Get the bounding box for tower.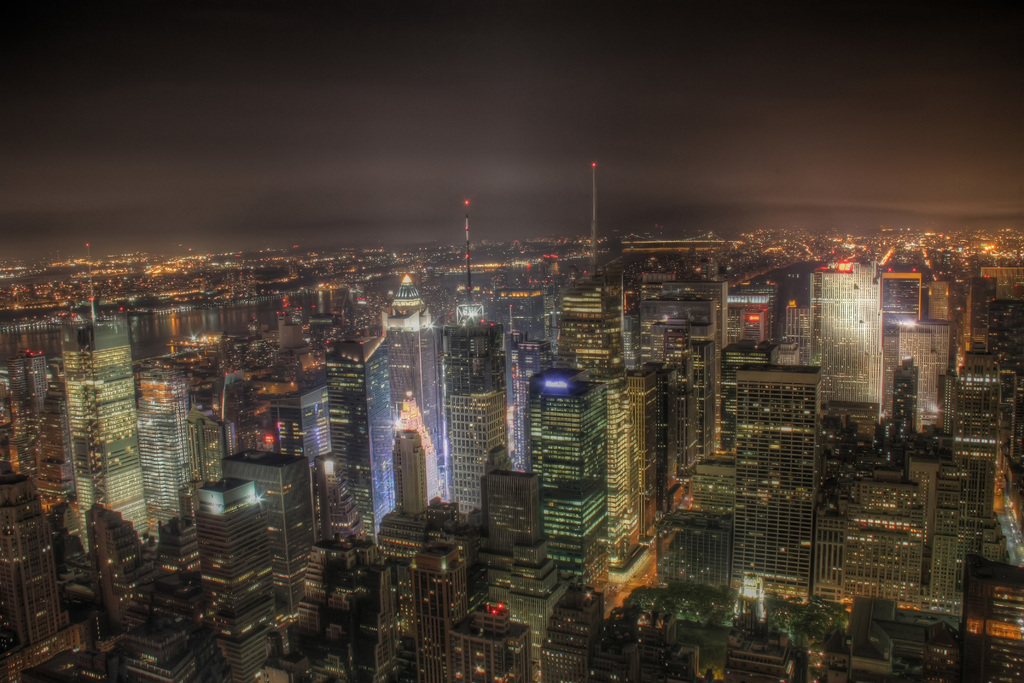
pyautogui.locateOnScreen(813, 473, 924, 611).
